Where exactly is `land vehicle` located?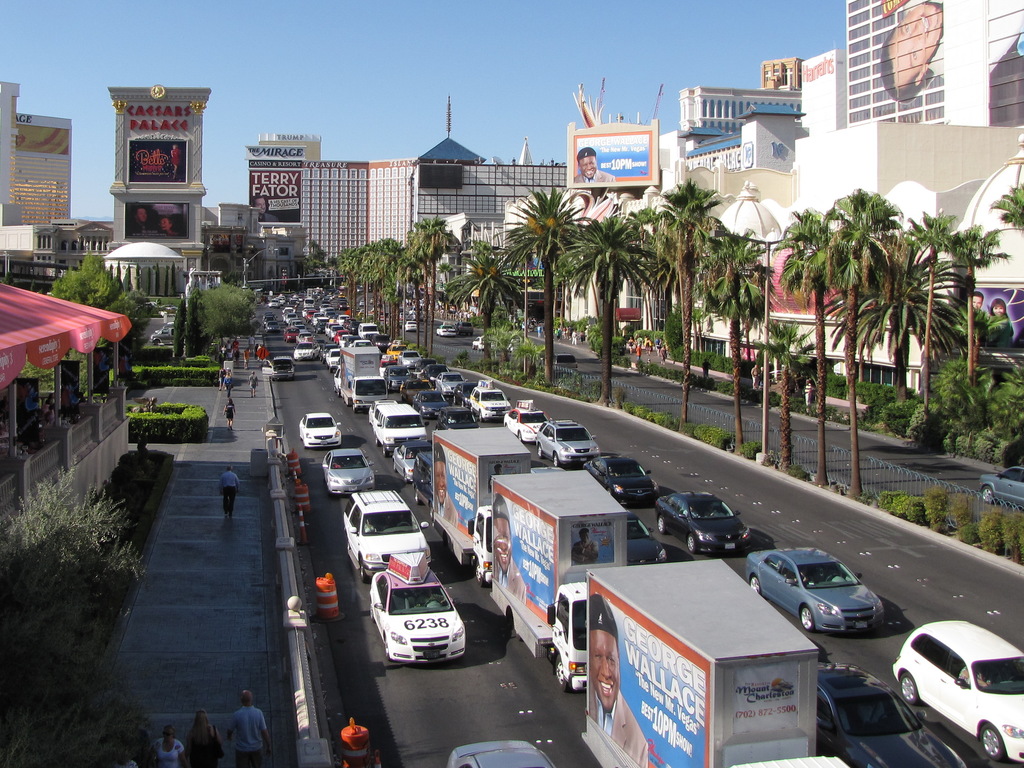
Its bounding box is 150, 328, 176, 346.
